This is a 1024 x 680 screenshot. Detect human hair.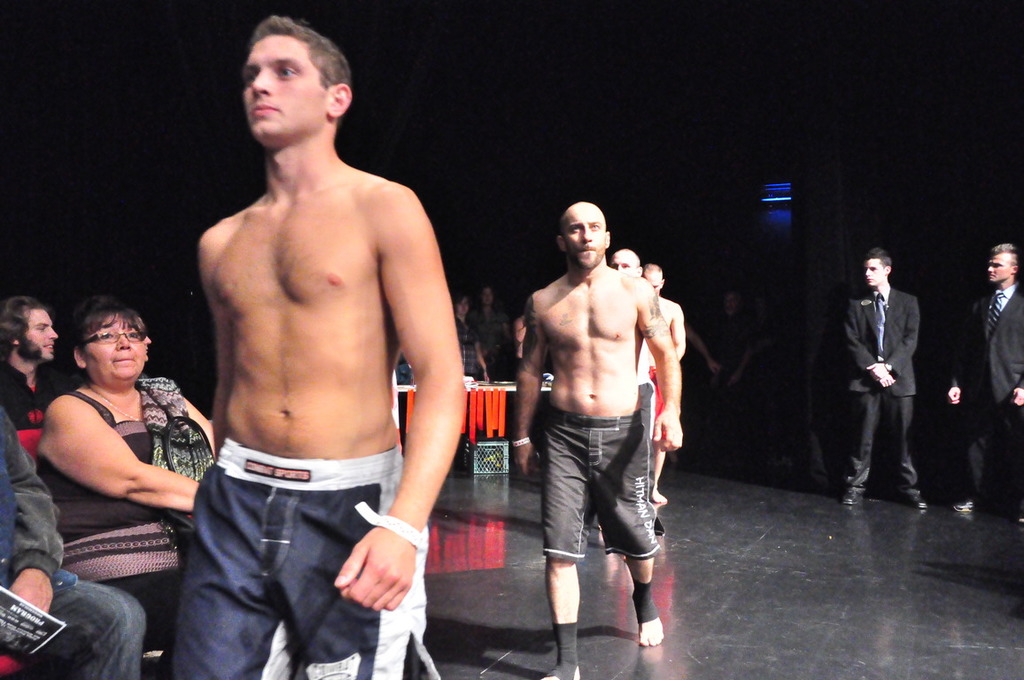
(985,236,1013,255).
